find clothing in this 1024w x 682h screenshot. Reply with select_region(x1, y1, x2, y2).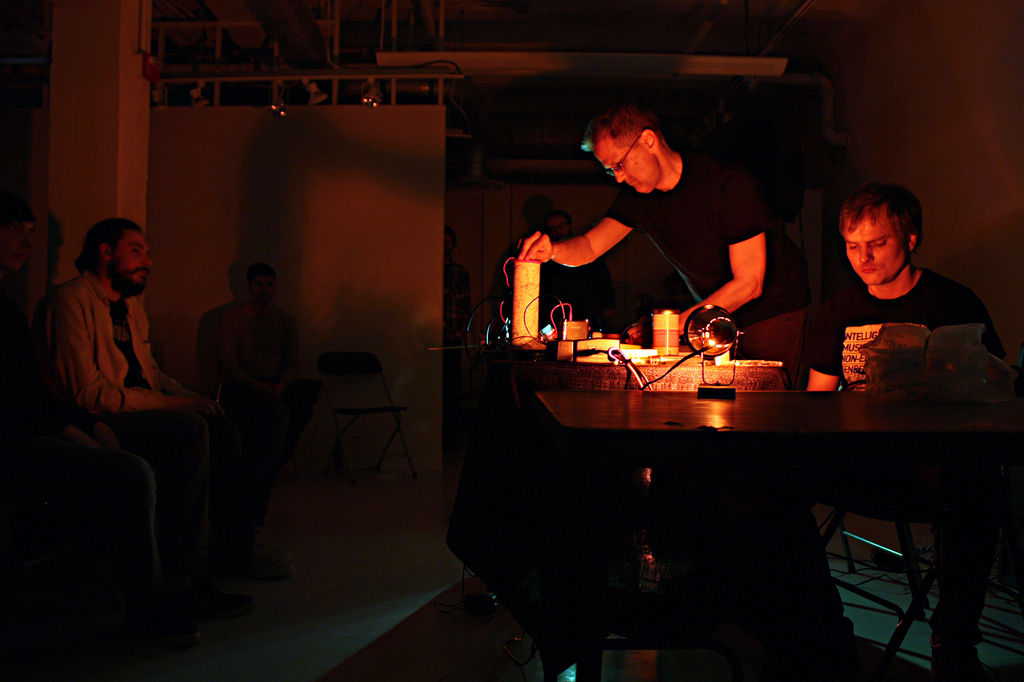
select_region(804, 205, 998, 546).
